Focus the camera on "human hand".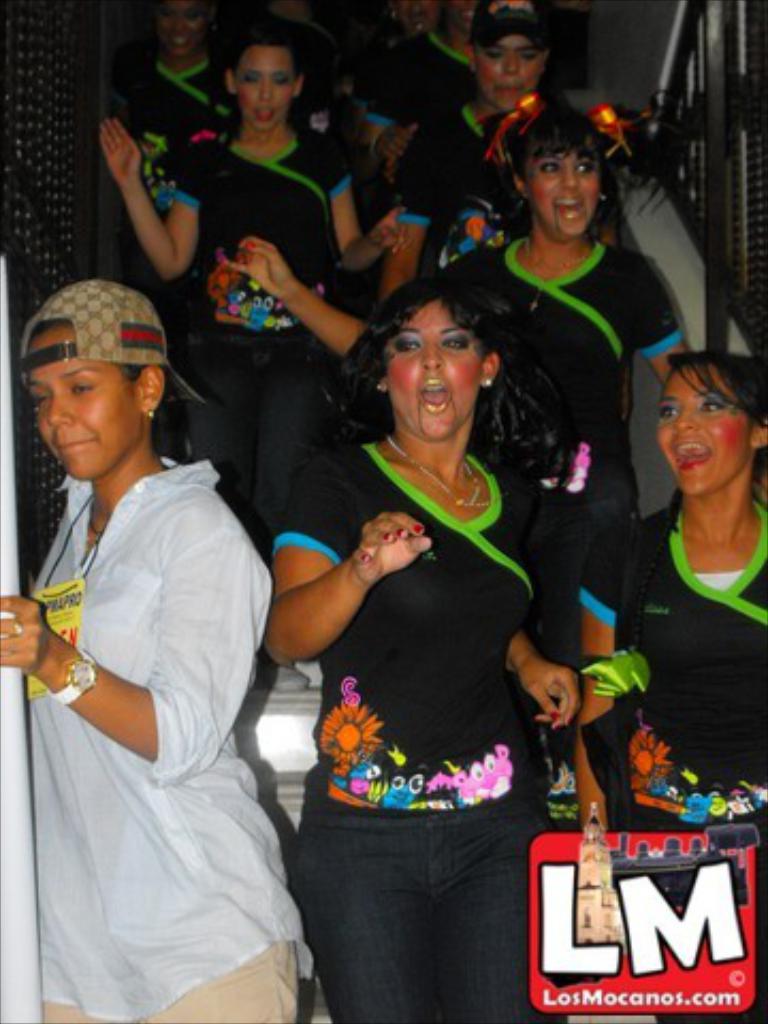
Focus region: [left=96, top=117, right=143, bottom=186].
